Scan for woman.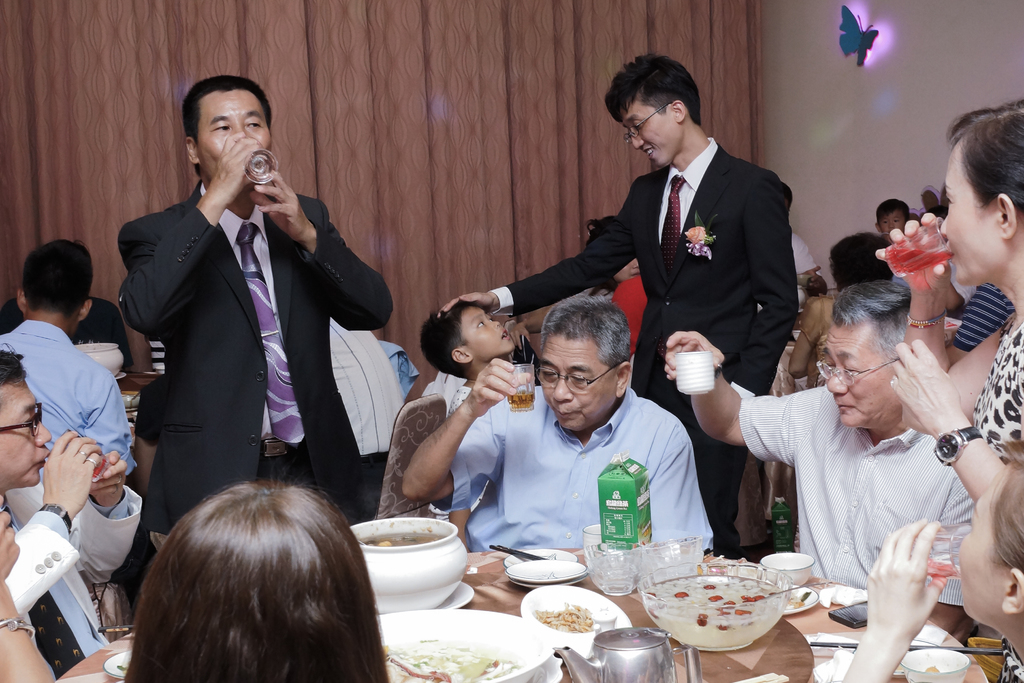
Scan result: locate(582, 213, 639, 305).
